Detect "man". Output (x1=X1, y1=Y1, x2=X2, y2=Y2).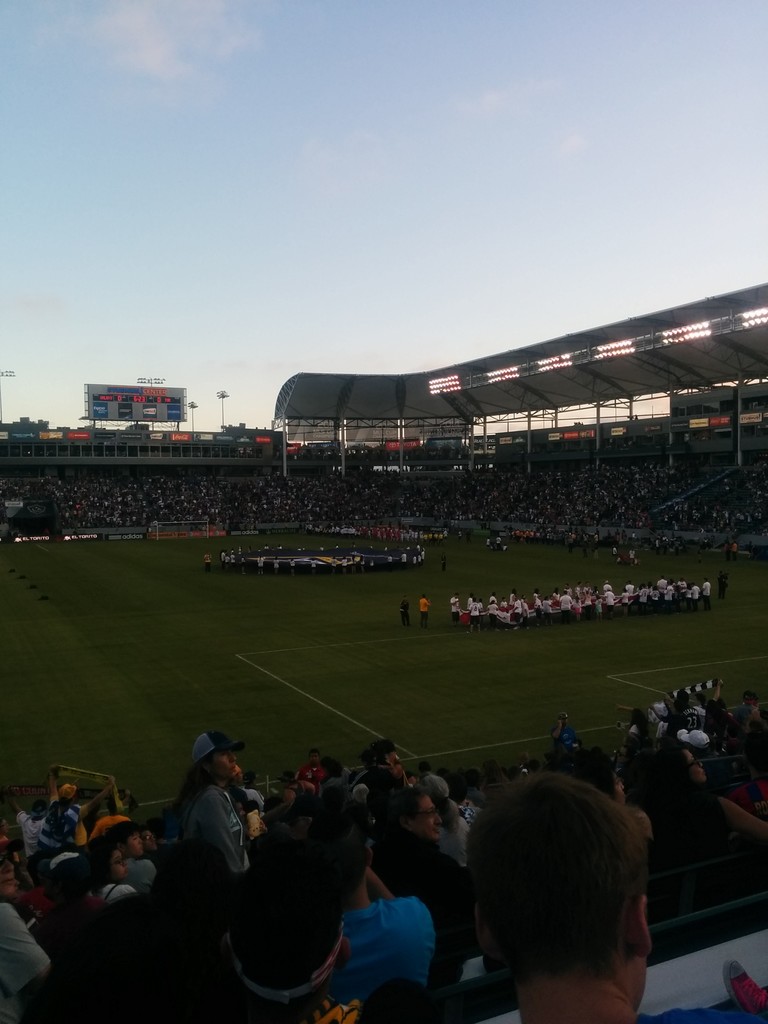
(x1=0, y1=464, x2=388, y2=531).
